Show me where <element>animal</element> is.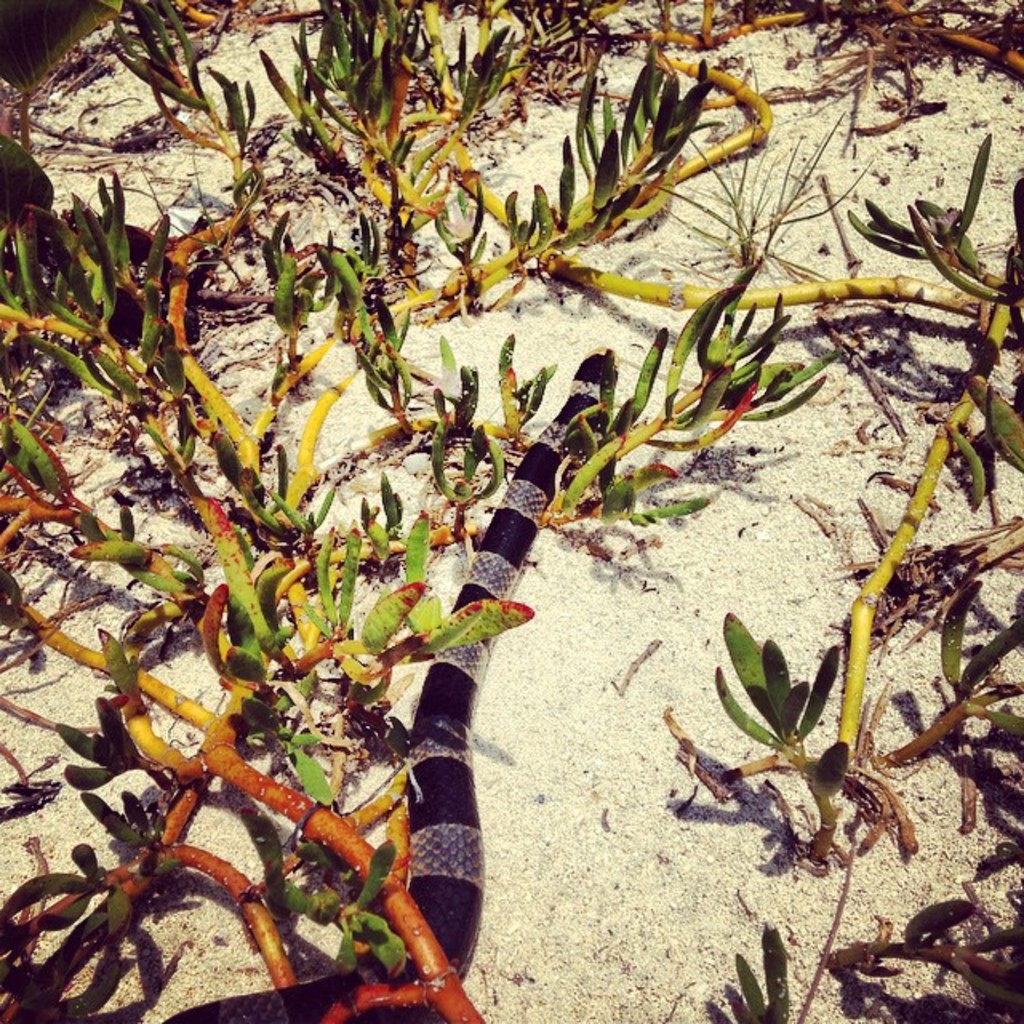
<element>animal</element> is at 166 350 616 1022.
